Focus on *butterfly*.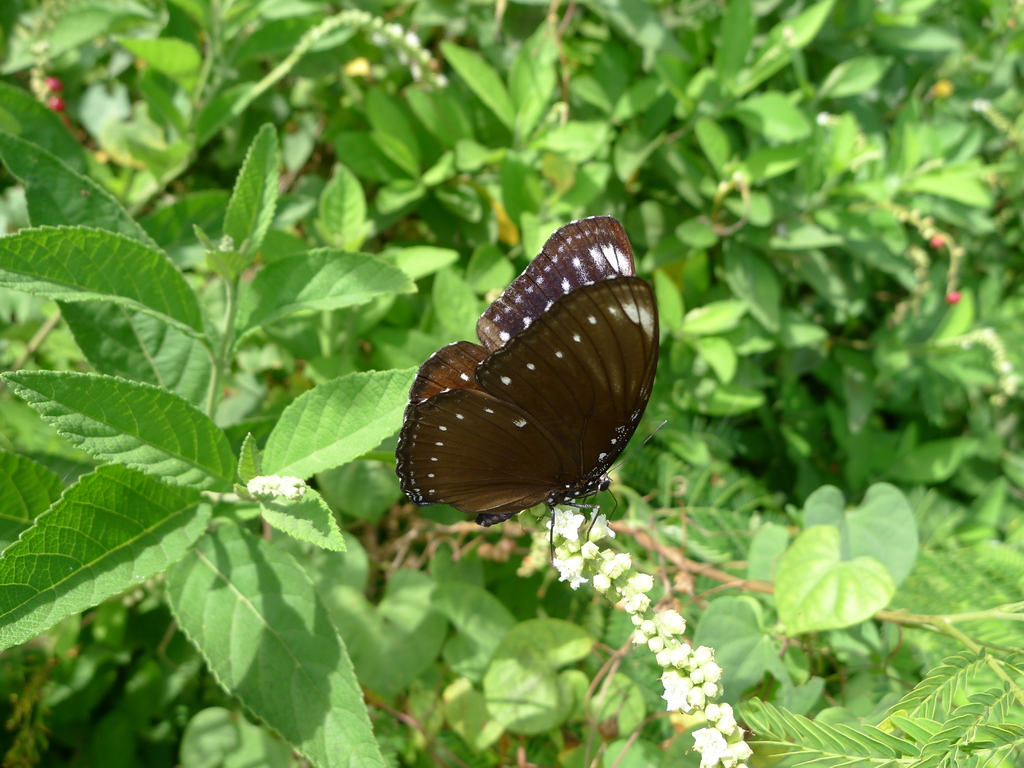
Focused at (385,218,677,554).
